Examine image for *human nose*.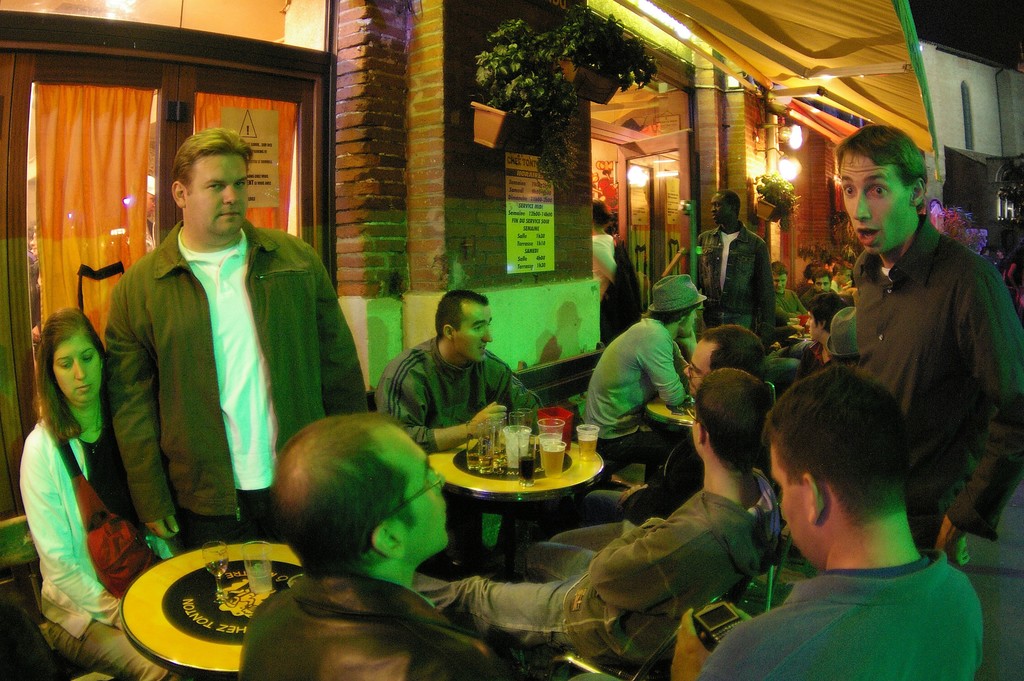
Examination result: 855/192/872/218.
